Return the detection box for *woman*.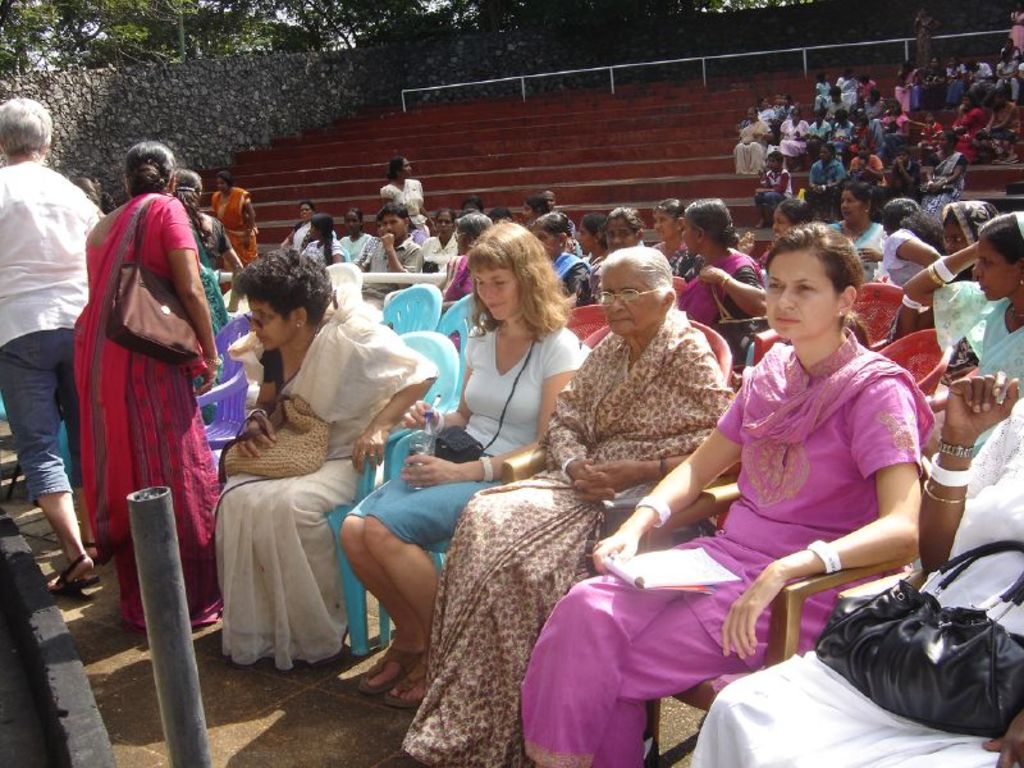
337:211:593:700.
